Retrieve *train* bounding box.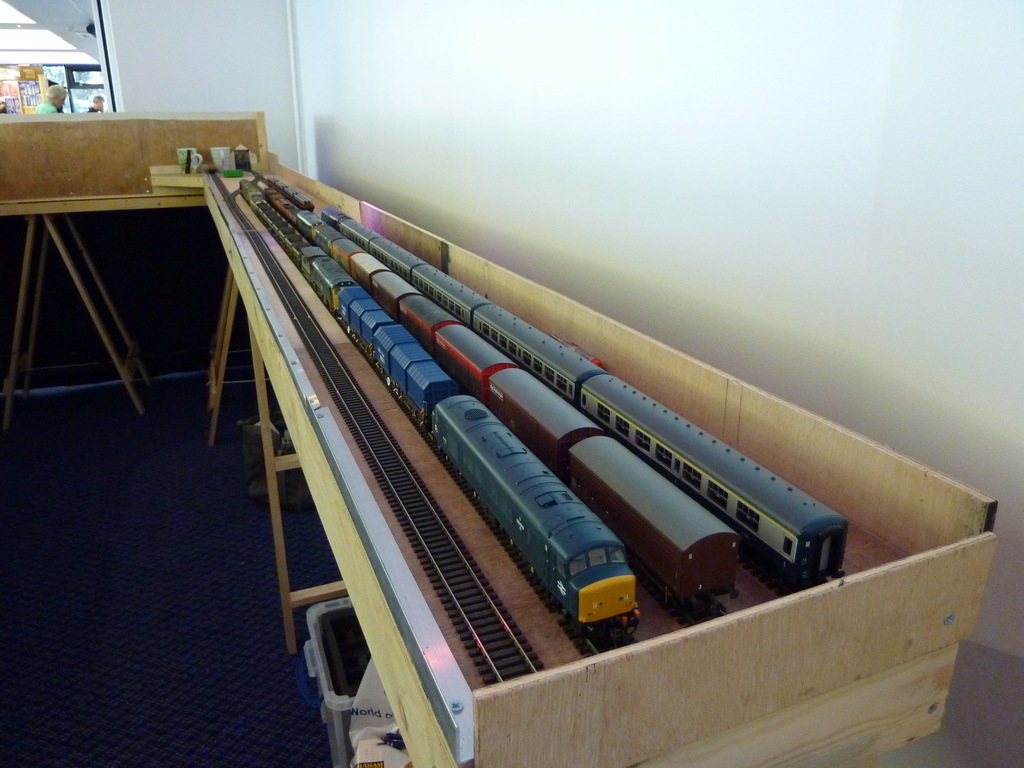
Bounding box: BBox(265, 175, 316, 214).
